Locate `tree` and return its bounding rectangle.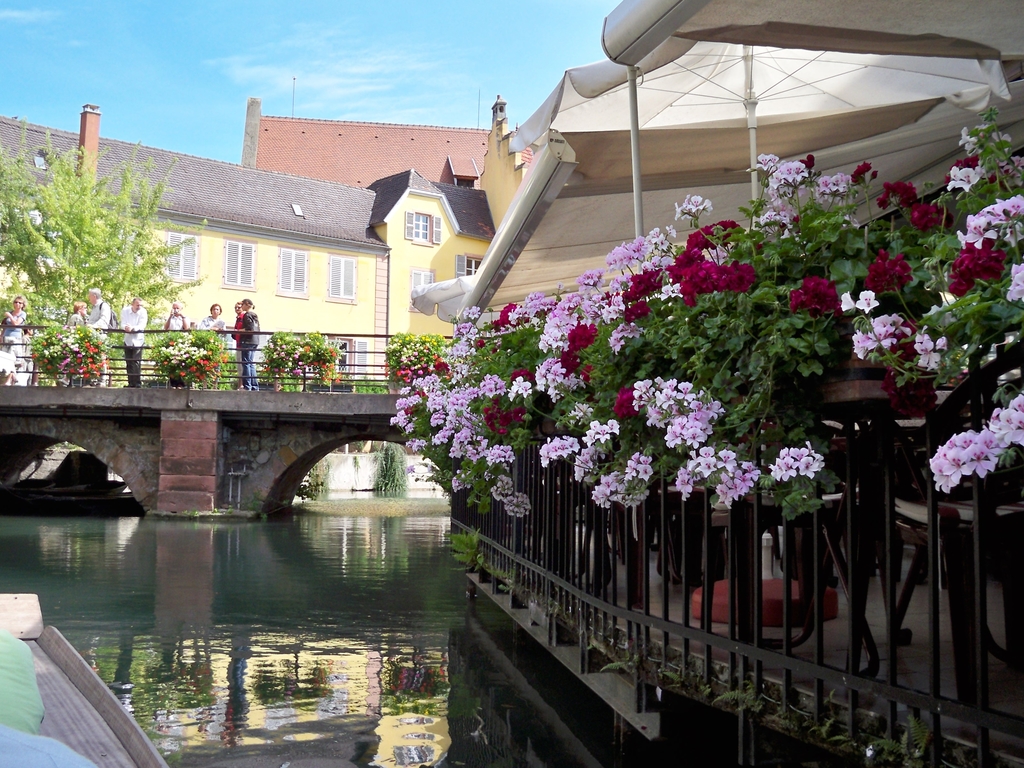
x1=20, y1=116, x2=181, y2=369.
